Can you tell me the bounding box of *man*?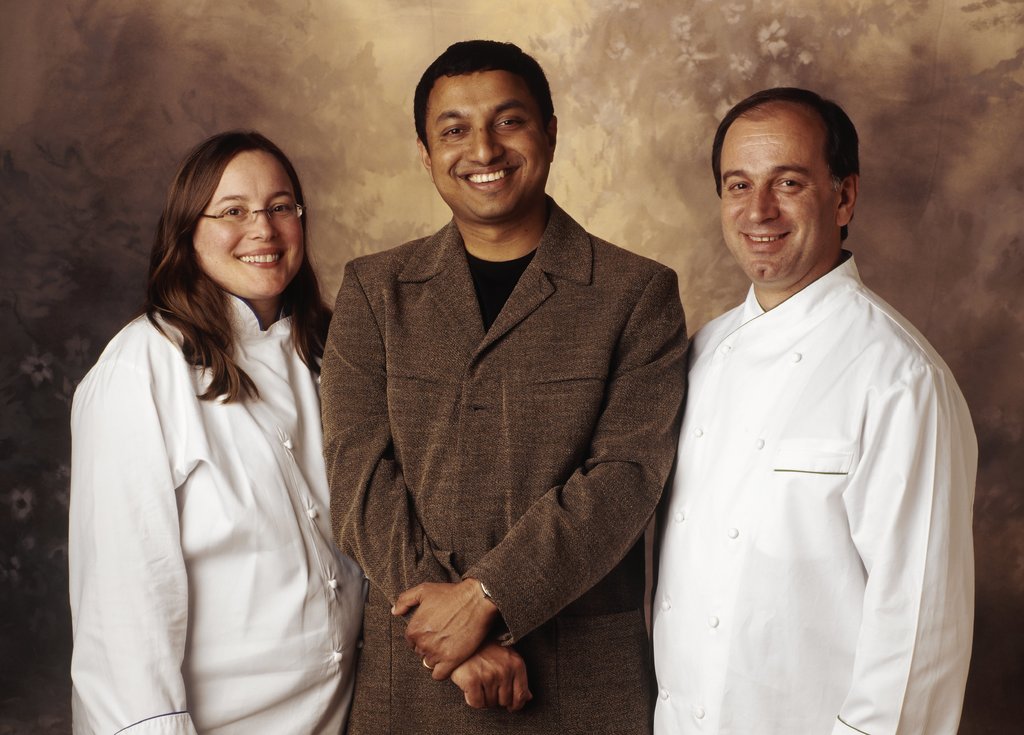
detection(331, 22, 706, 734).
